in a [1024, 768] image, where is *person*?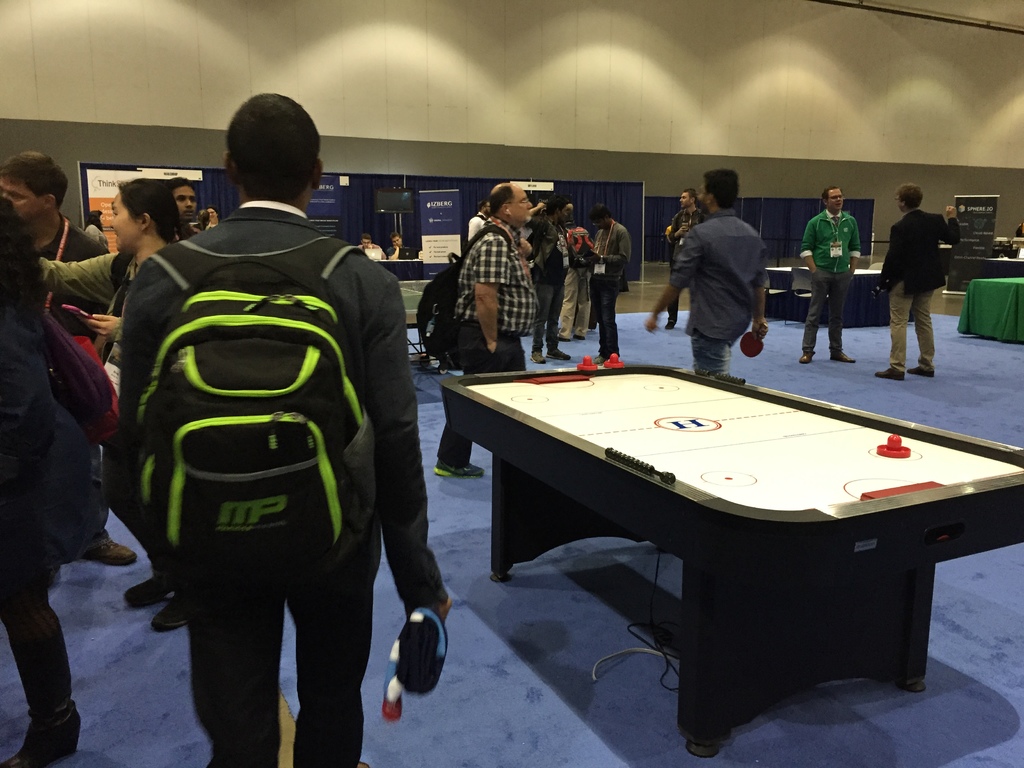
801:188:857:365.
